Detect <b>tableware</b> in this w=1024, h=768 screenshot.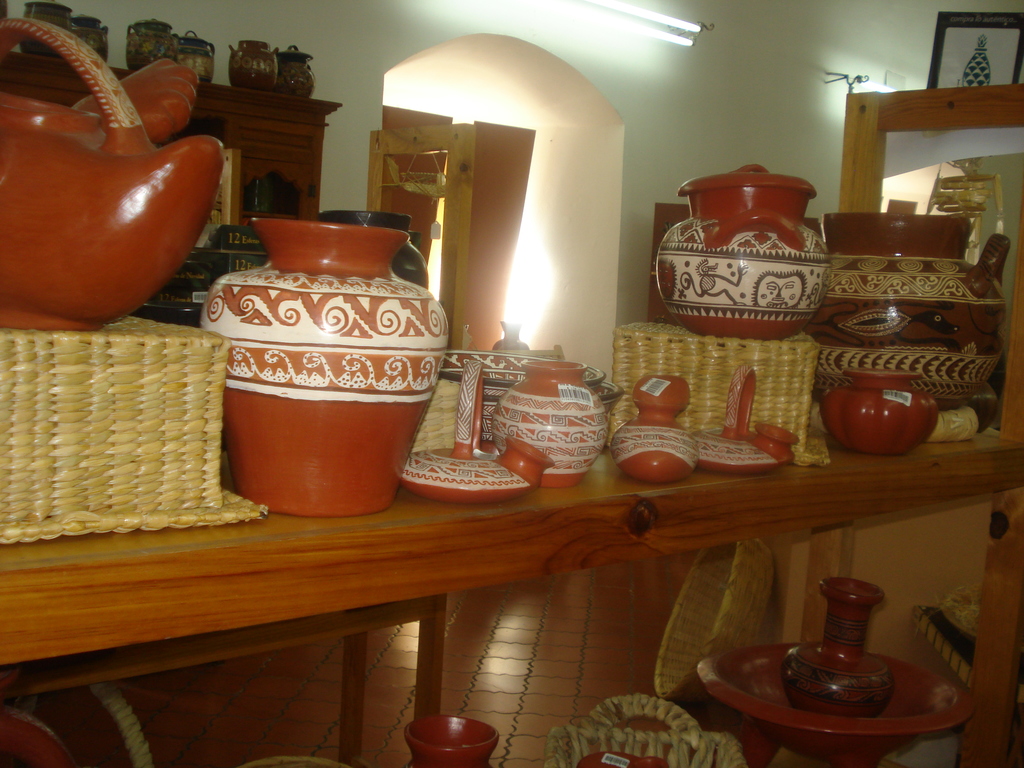
Detection: 400:713:497:767.
